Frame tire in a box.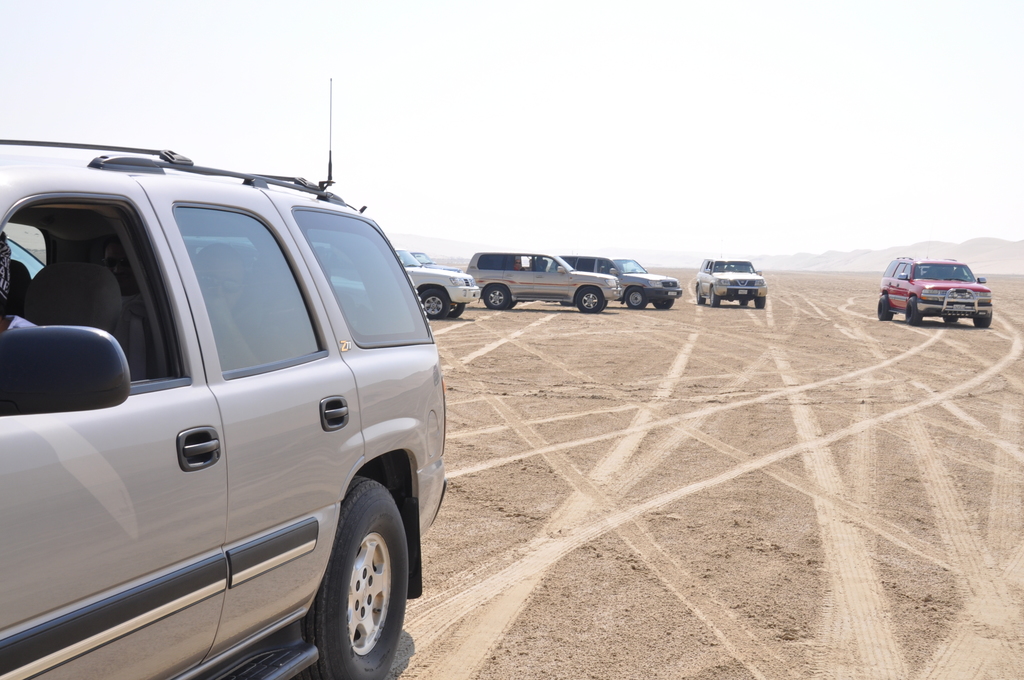
region(975, 315, 990, 329).
